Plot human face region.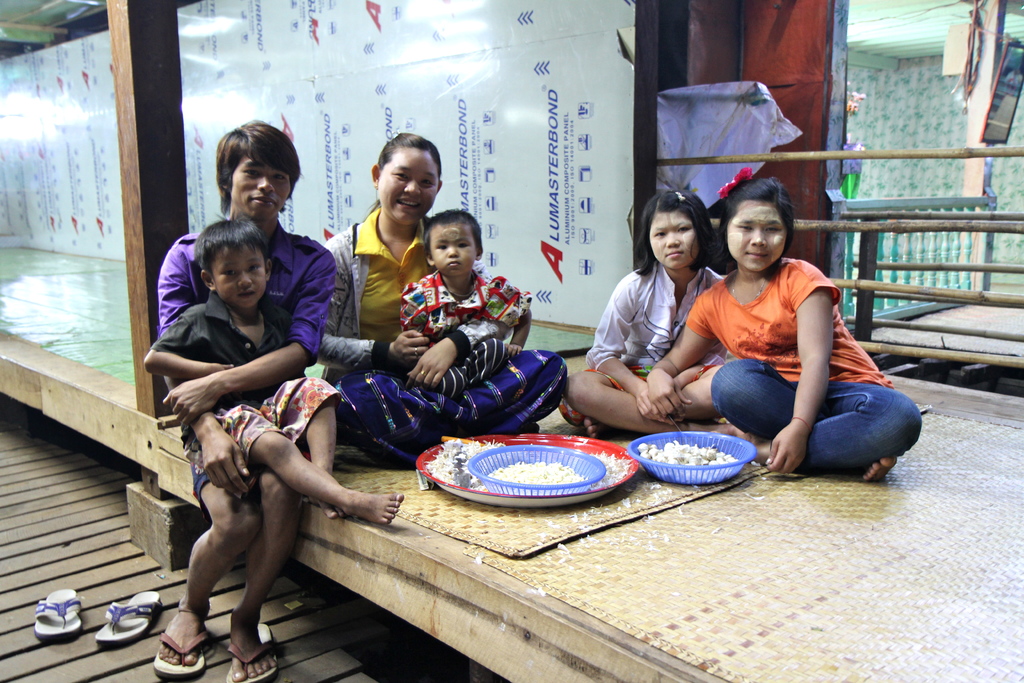
Plotted at x1=648, y1=210, x2=701, y2=268.
